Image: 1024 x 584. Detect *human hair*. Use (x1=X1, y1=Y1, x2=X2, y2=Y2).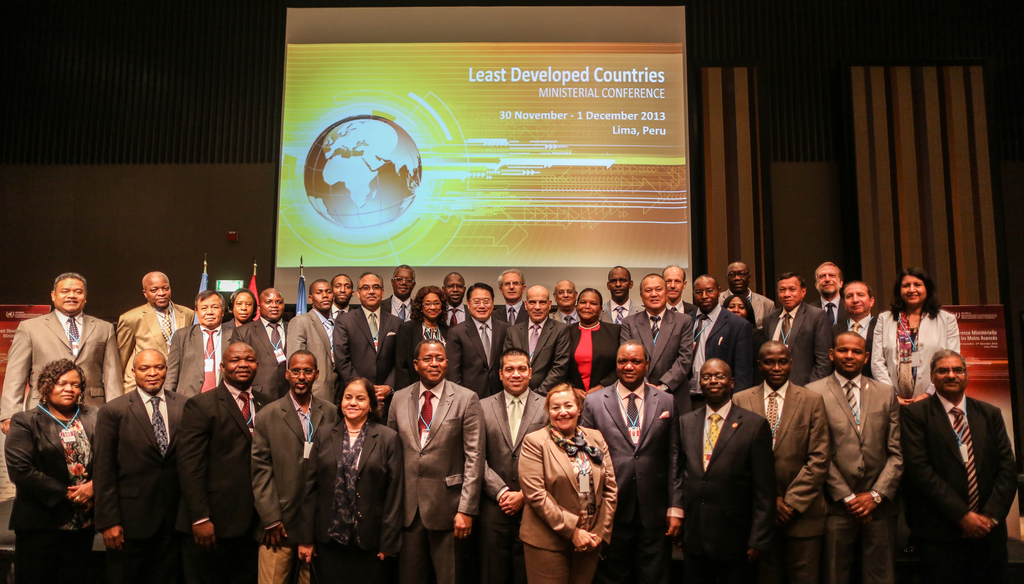
(x1=49, y1=268, x2=84, y2=292).
